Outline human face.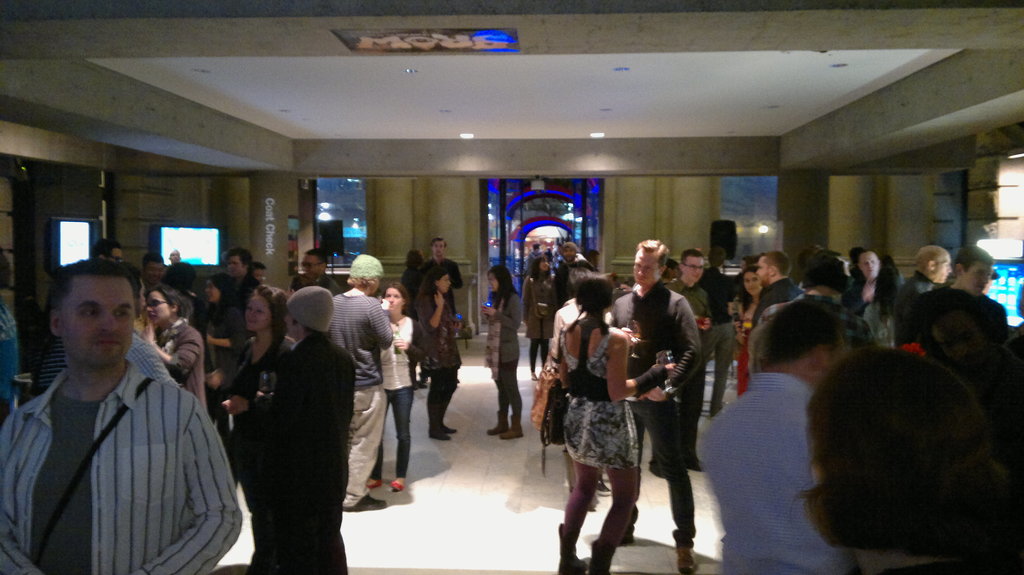
Outline: bbox=(859, 253, 879, 279).
